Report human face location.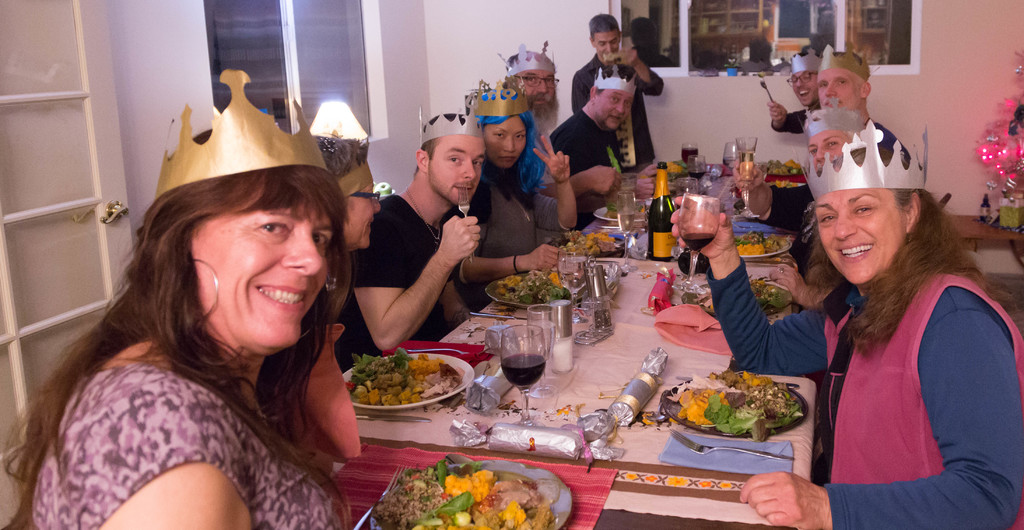
Report: box=[815, 188, 906, 283].
